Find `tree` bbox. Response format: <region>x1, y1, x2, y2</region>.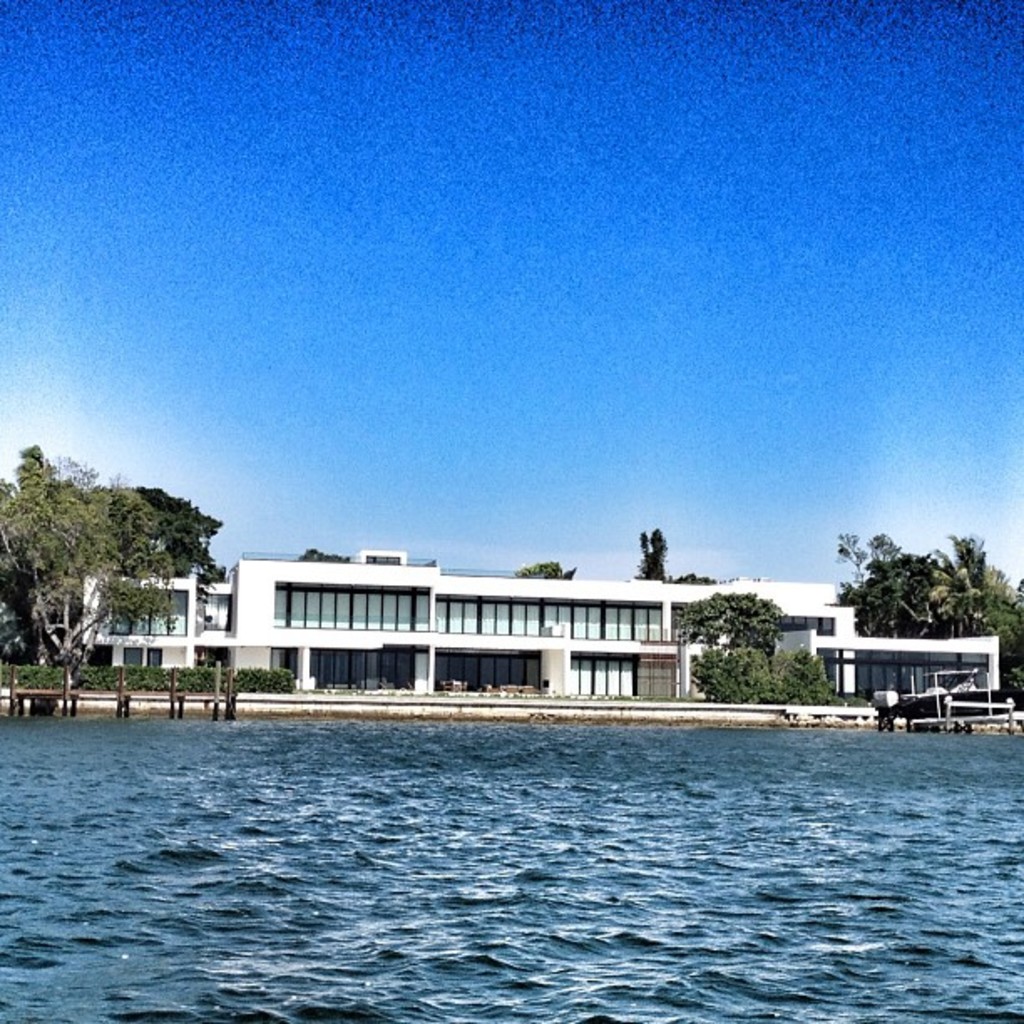
<region>674, 589, 847, 708</region>.
